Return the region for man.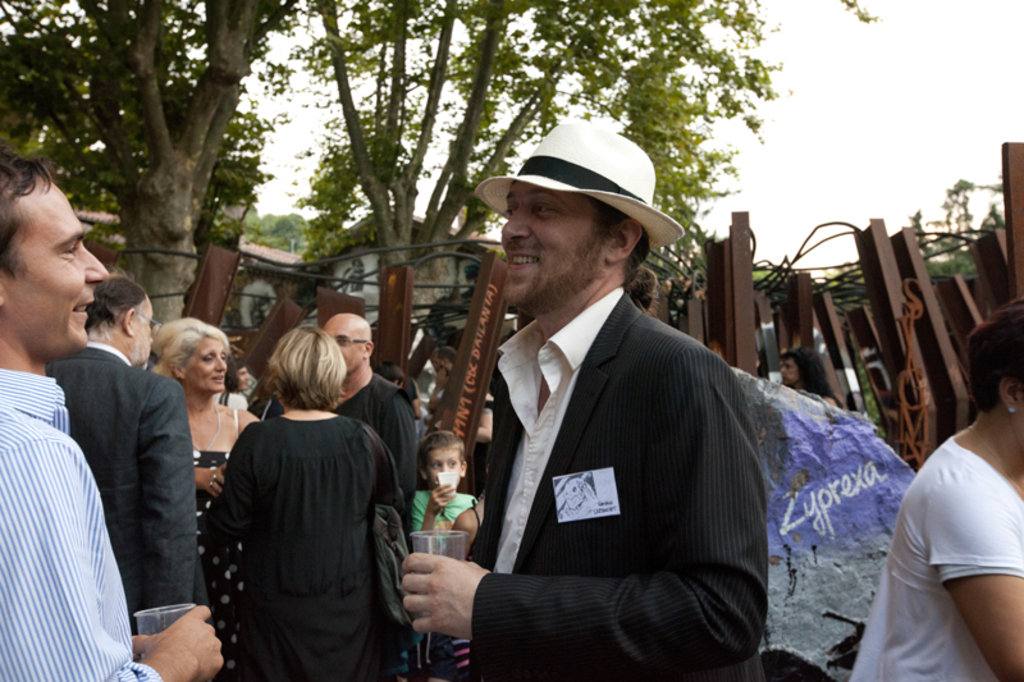
l=47, t=274, r=210, b=681.
